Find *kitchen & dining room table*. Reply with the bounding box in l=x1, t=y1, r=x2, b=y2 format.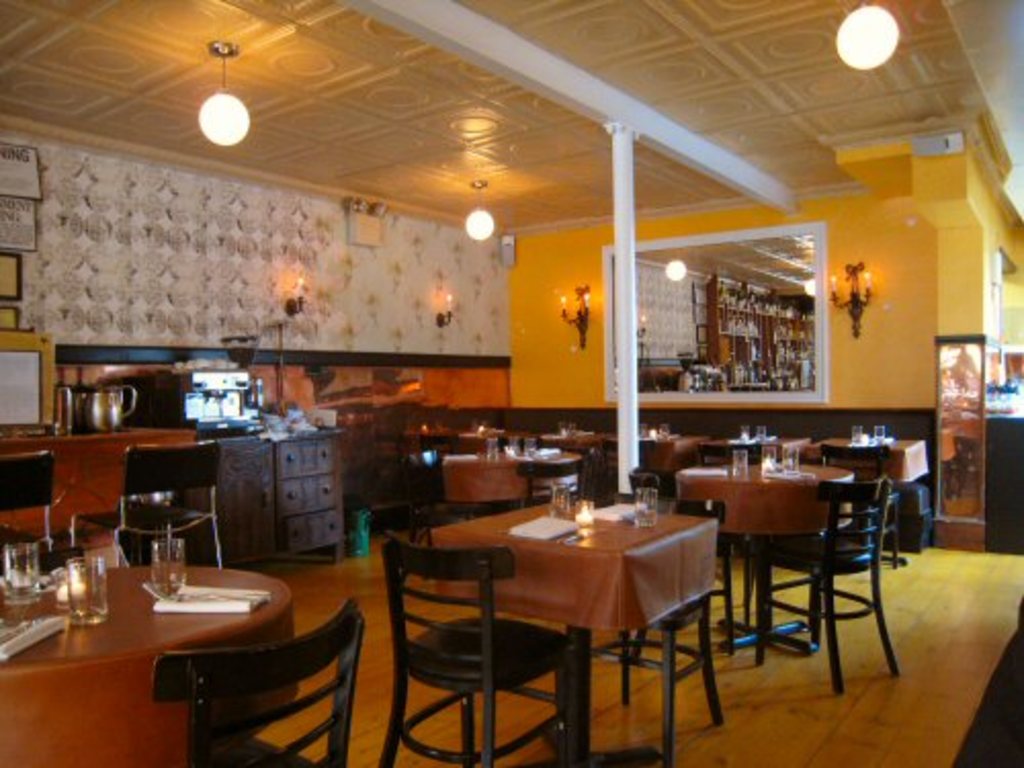
l=358, t=473, r=768, b=741.
